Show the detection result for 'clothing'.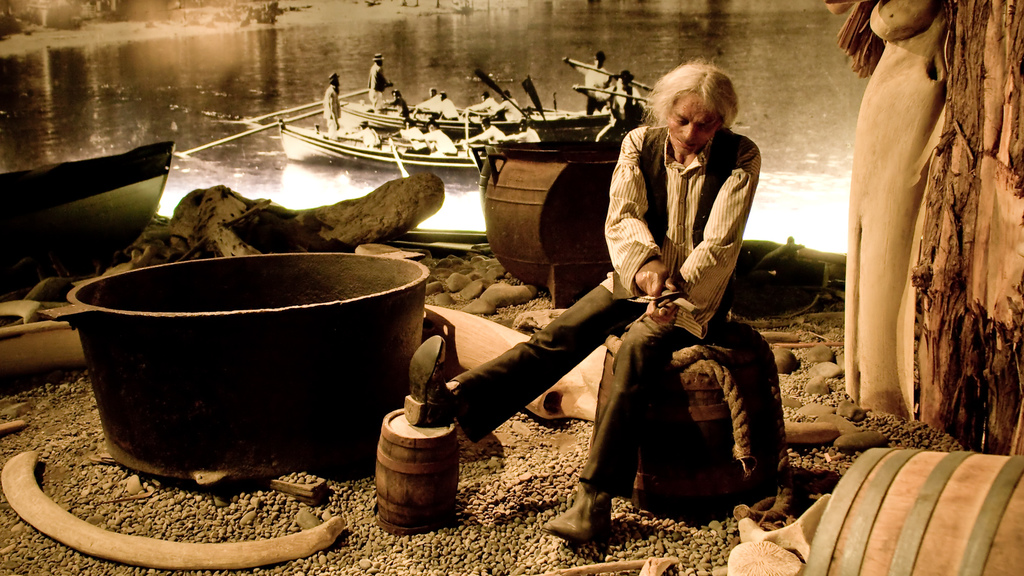
[x1=388, y1=95, x2=408, y2=120].
